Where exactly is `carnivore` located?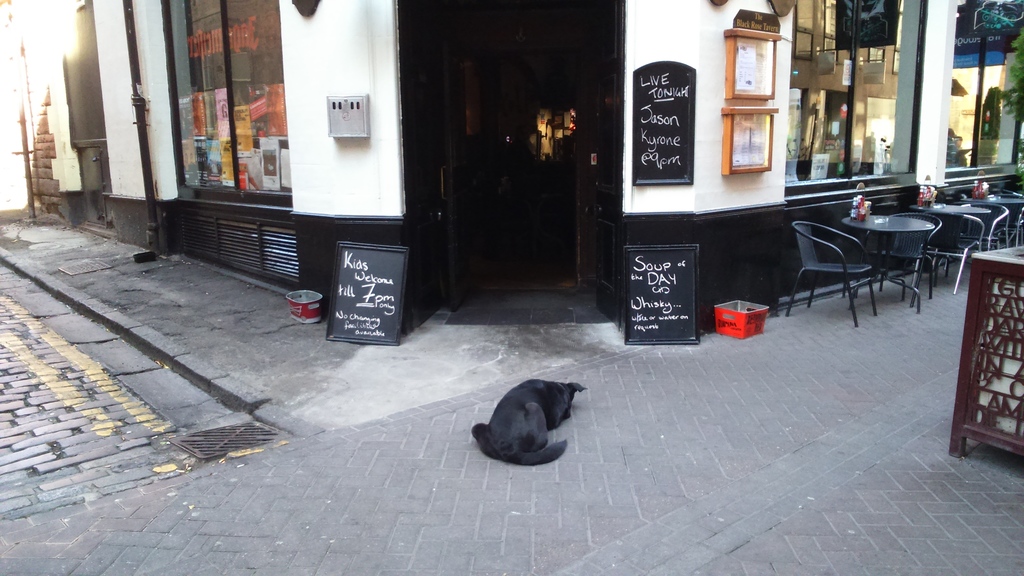
Its bounding box is bbox=[466, 374, 596, 461].
